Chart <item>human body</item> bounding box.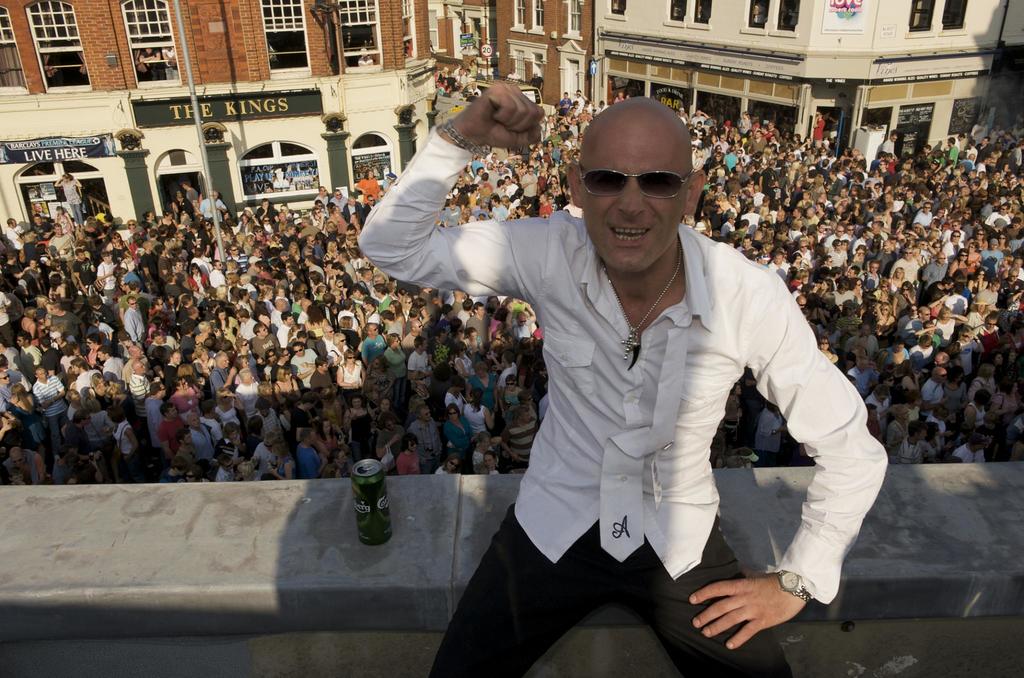
Charted: [507, 68, 520, 81].
